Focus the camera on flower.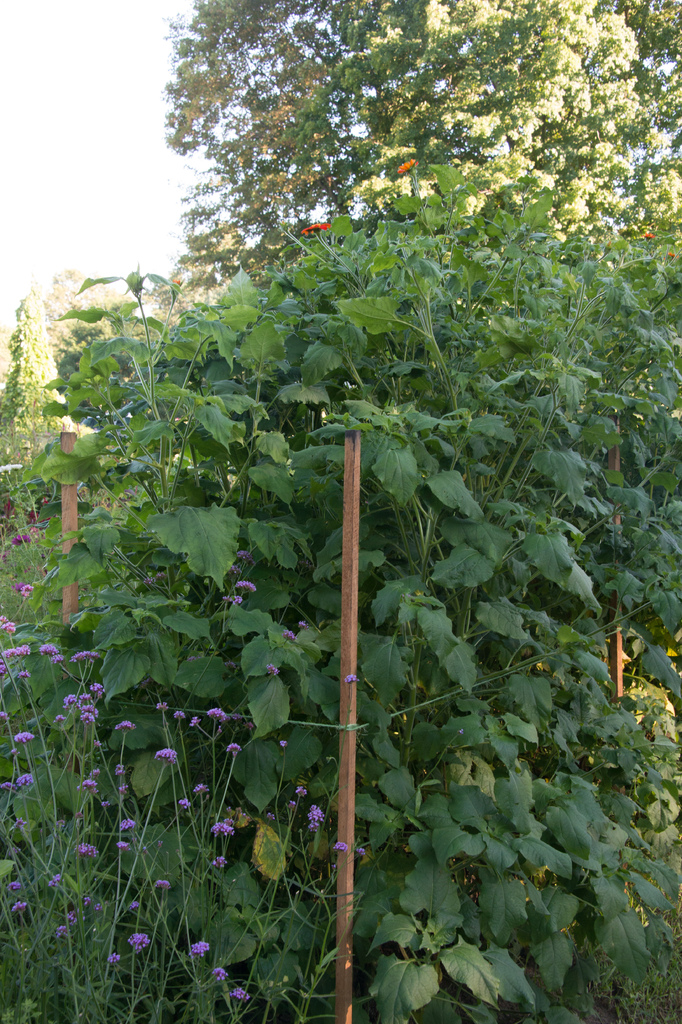
Focus region: rect(156, 748, 178, 765).
